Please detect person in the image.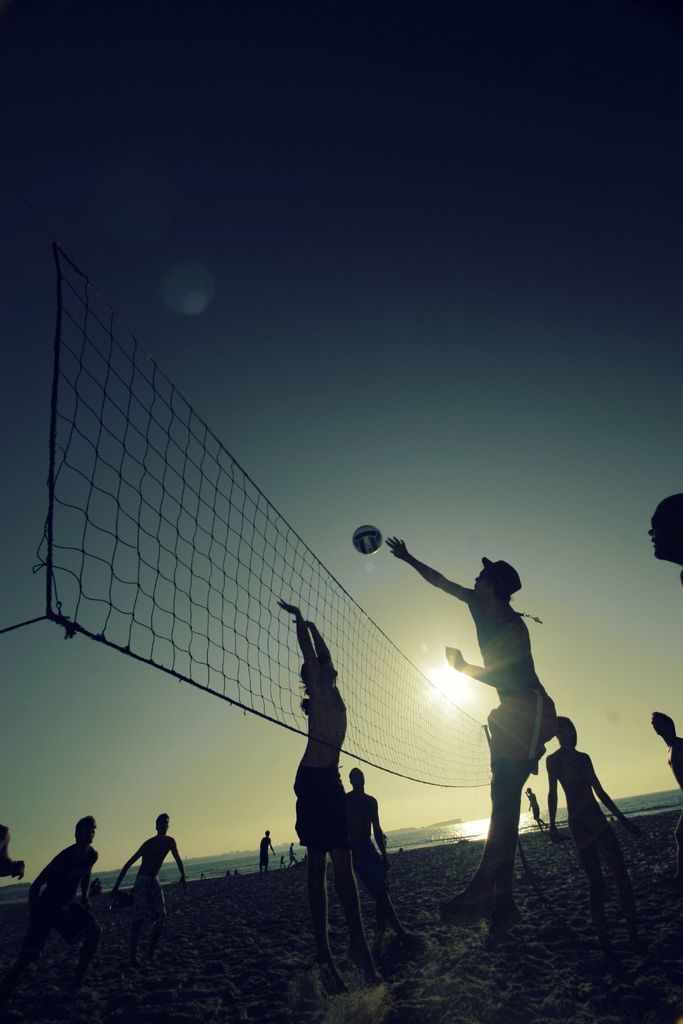
[0,819,33,881].
